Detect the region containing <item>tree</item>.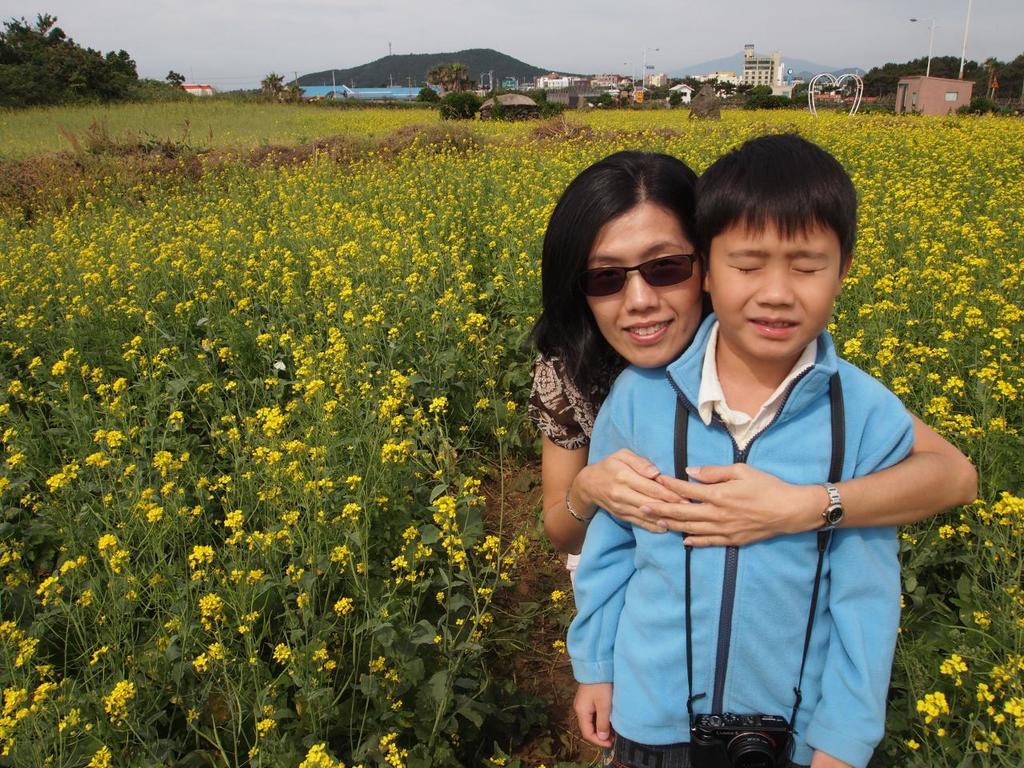
418 58 470 90.
